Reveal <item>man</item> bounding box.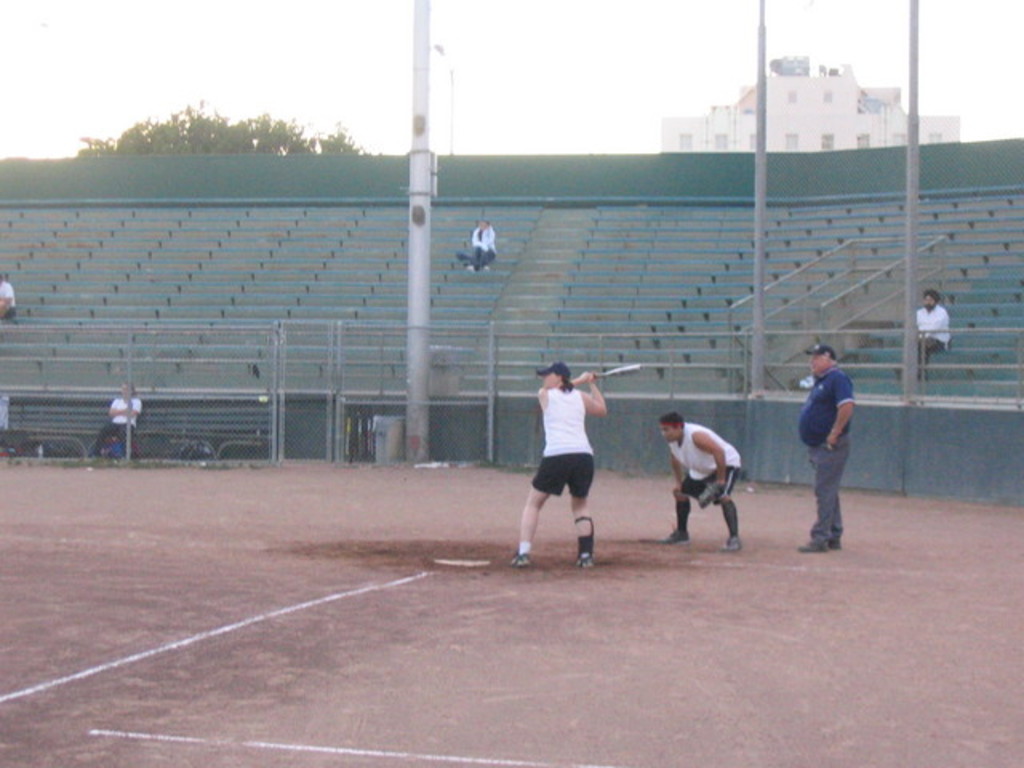
Revealed: bbox=(792, 346, 875, 549).
